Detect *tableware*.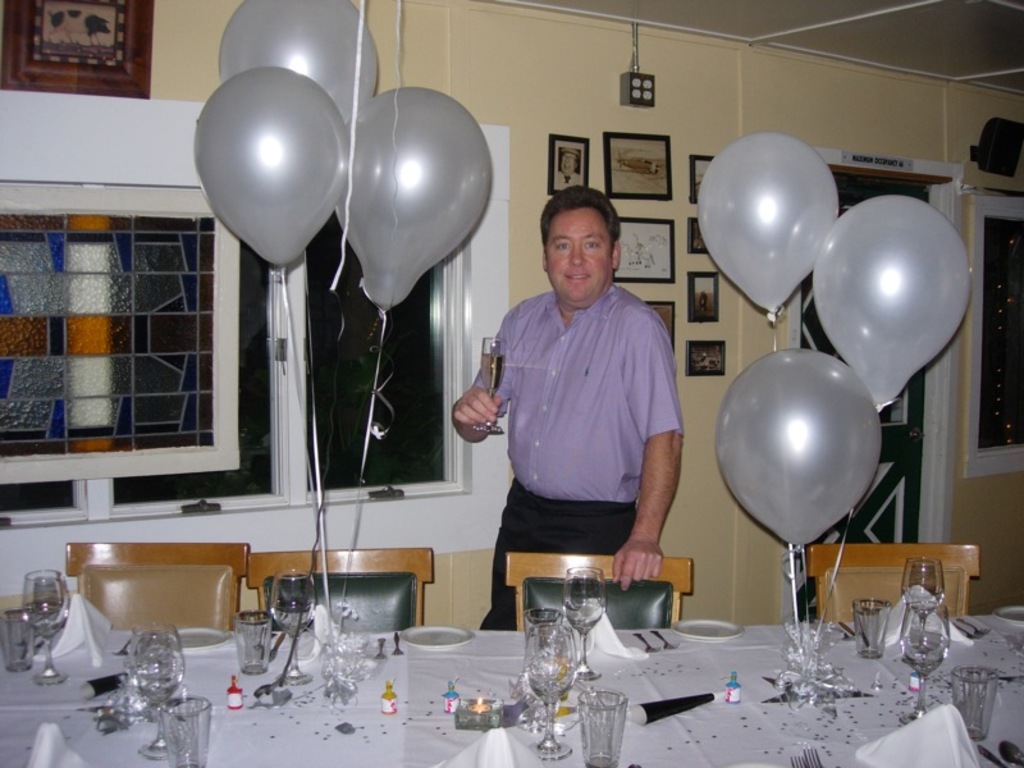
Detected at bbox=[20, 572, 67, 684].
